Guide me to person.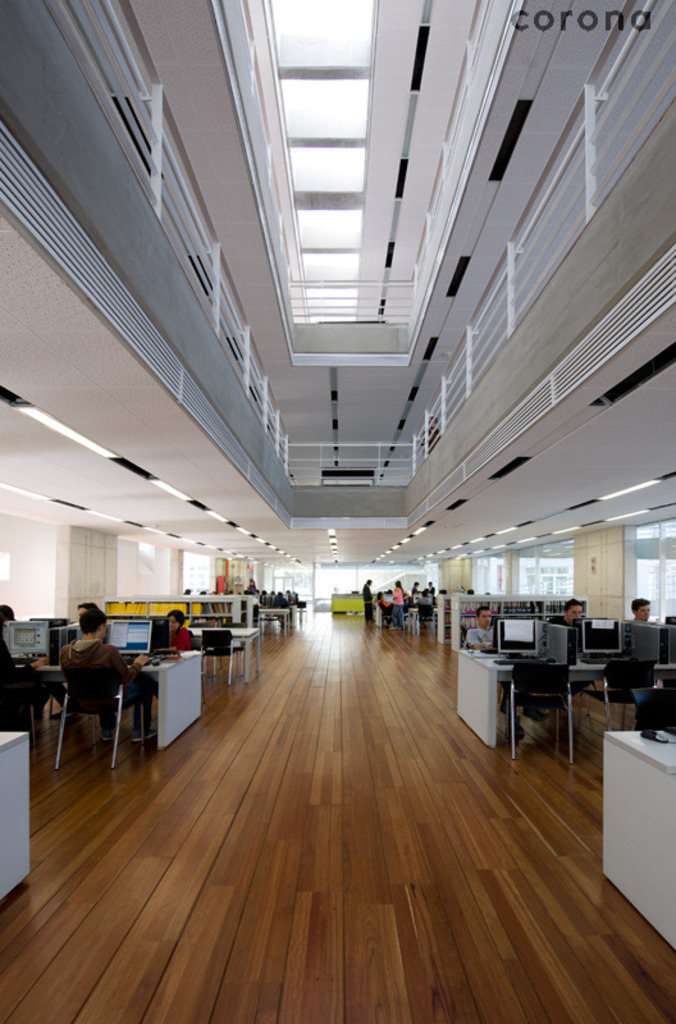
Guidance: <box>358,576,379,627</box>.
